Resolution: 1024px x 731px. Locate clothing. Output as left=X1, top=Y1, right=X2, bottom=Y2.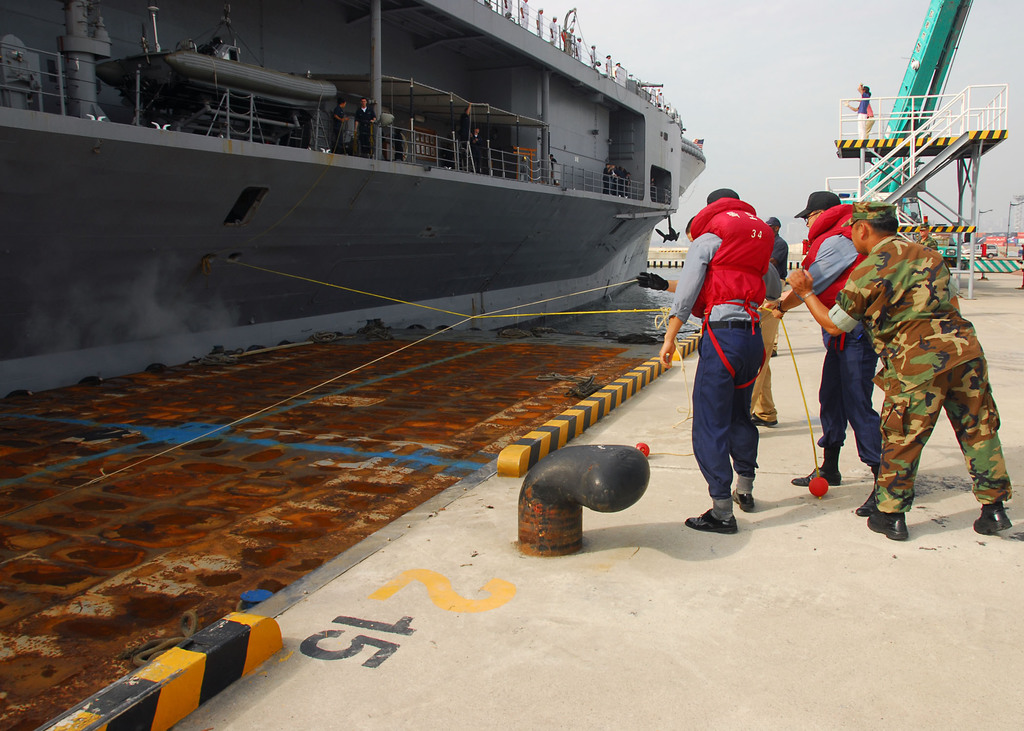
left=668, top=197, right=778, bottom=502.
